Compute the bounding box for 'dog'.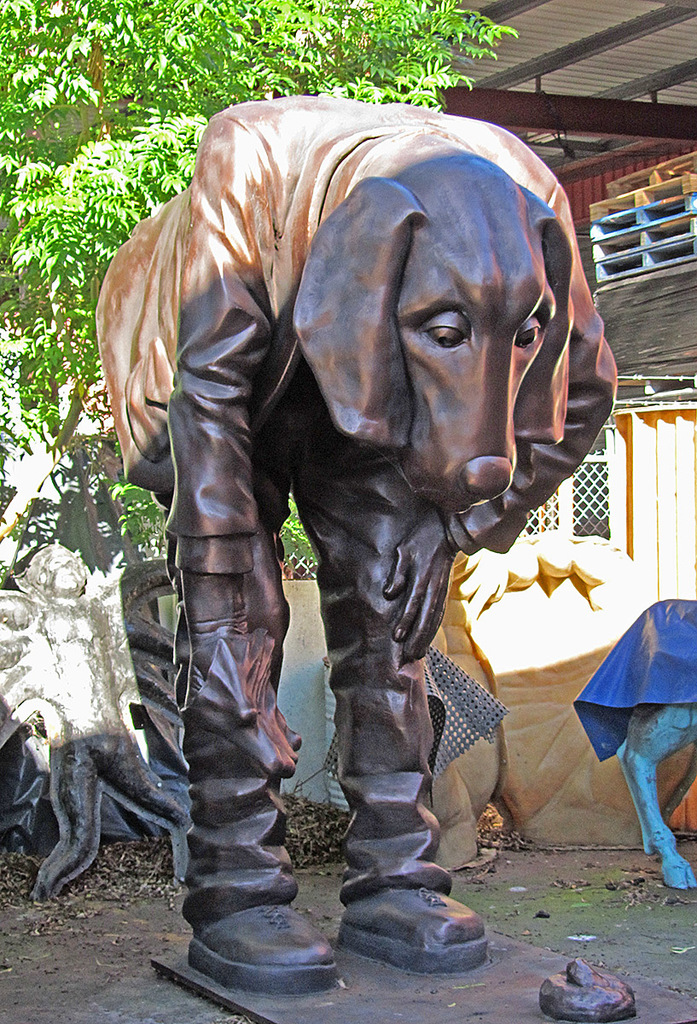
region(95, 97, 619, 993).
